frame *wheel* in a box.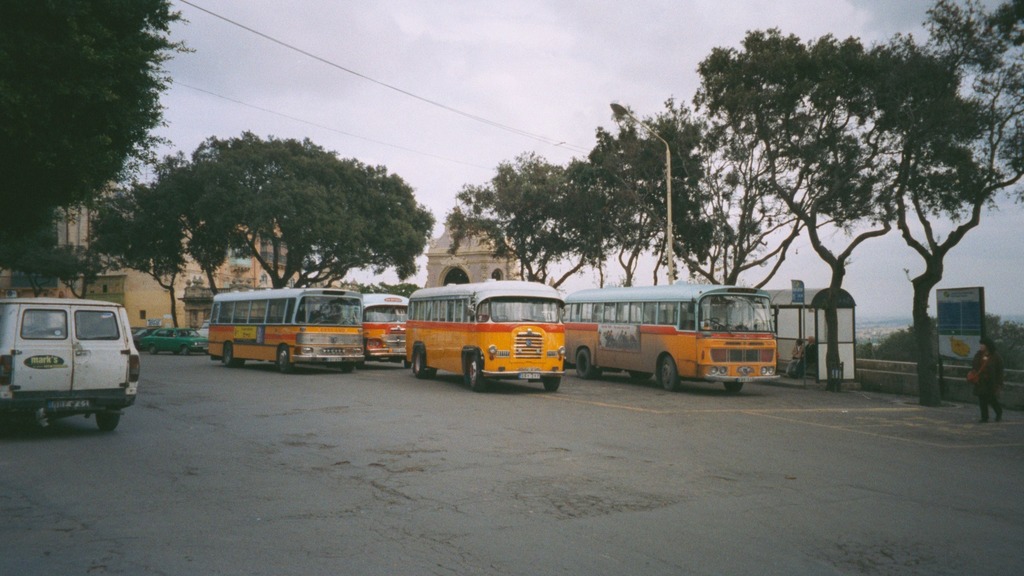
pyautogui.locateOnScreen(537, 372, 562, 391).
